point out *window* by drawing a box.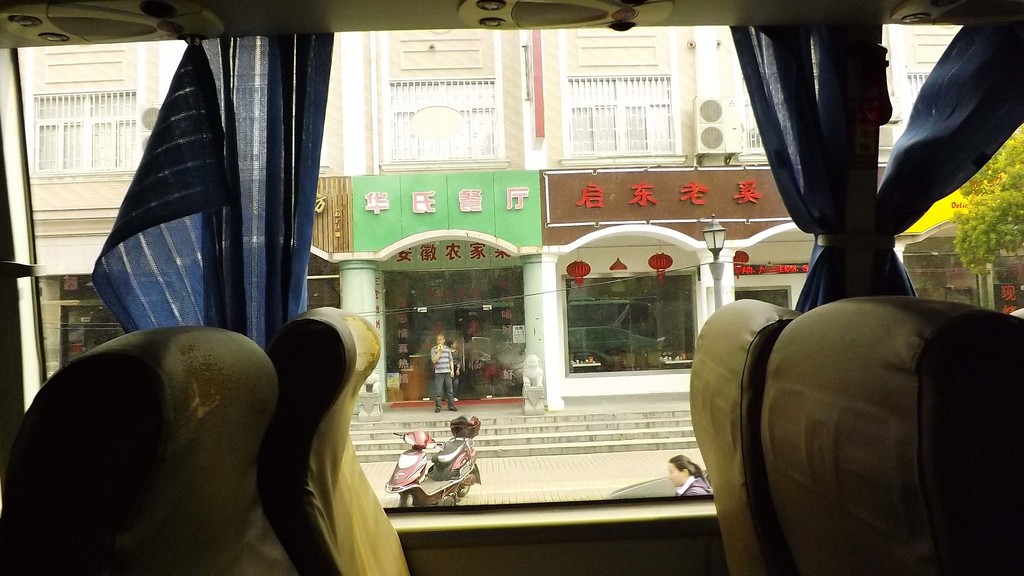
region(58, 278, 129, 367).
